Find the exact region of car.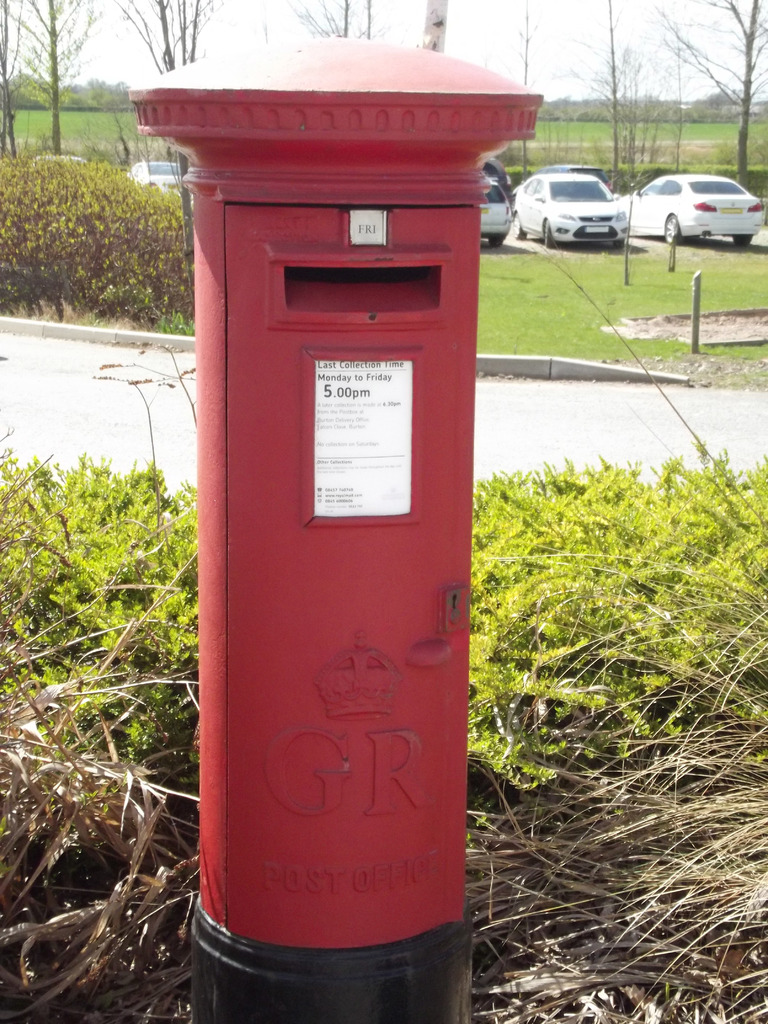
Exact region: 125:157:192:198.
